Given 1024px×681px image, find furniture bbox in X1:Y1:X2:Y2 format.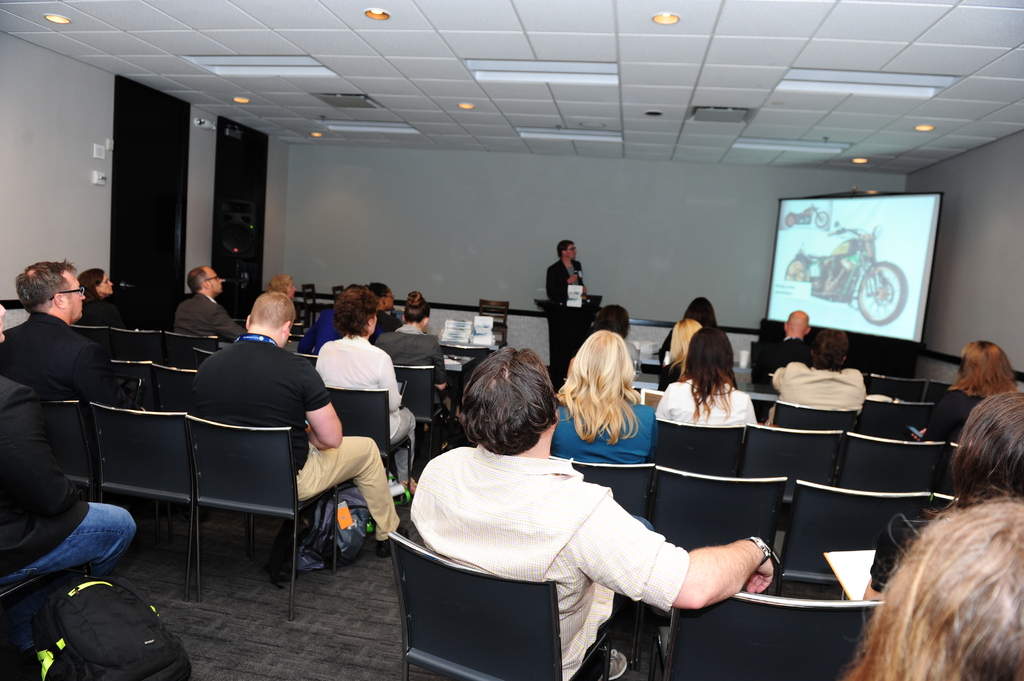
300:283:331:330.
